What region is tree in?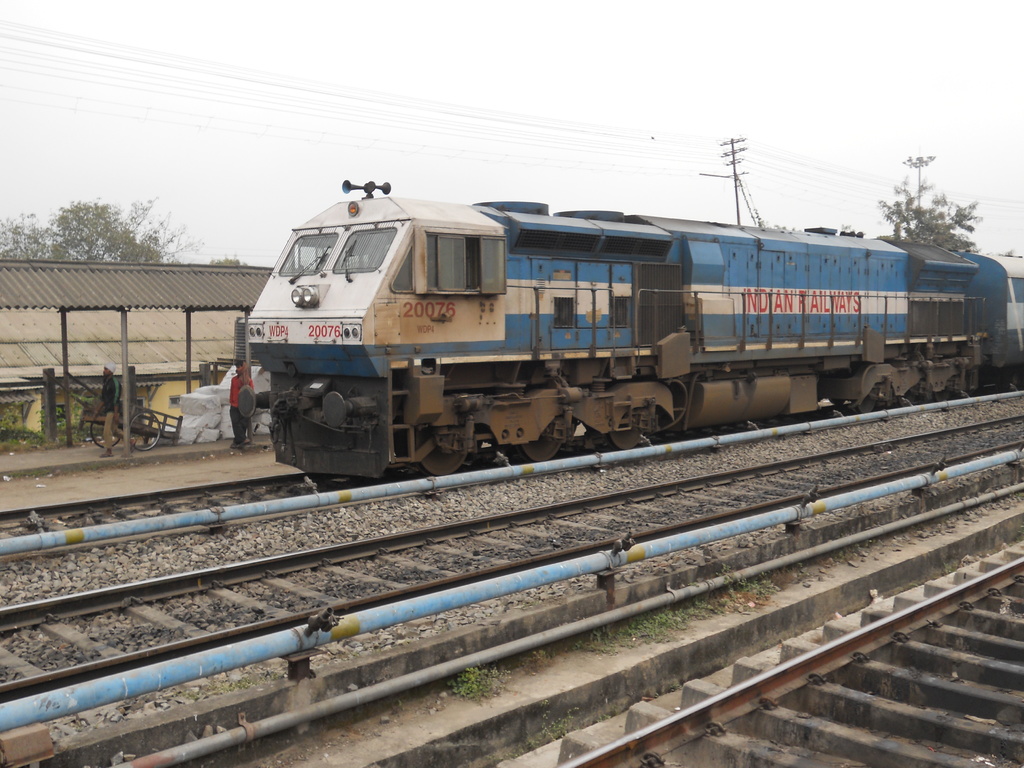
pyautogui.locateOnScreen(877, 177, 987, 261).
